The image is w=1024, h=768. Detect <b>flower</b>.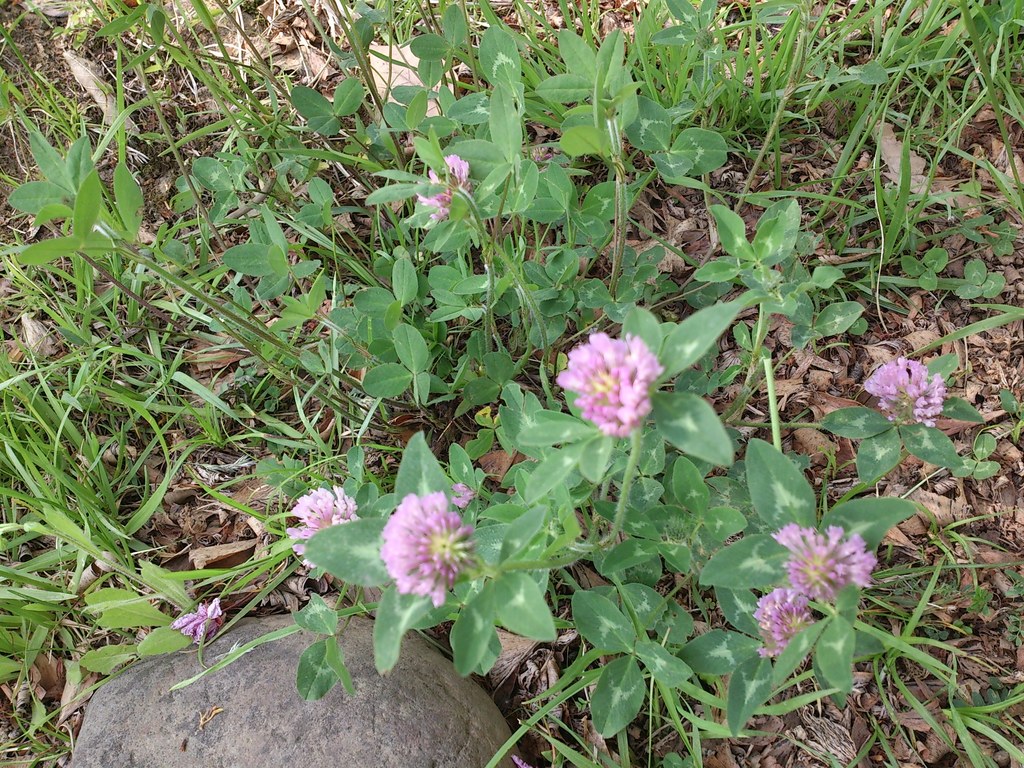
Detection: 378:486:469:610.
